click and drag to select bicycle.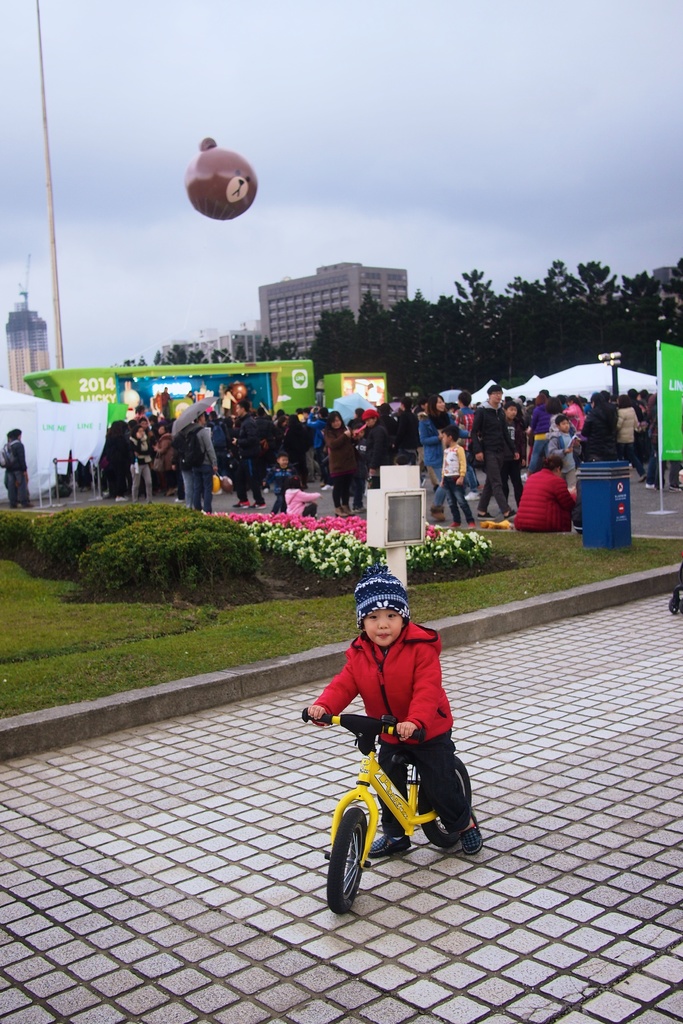
Selection: <box>317,714,480,915</box>.
